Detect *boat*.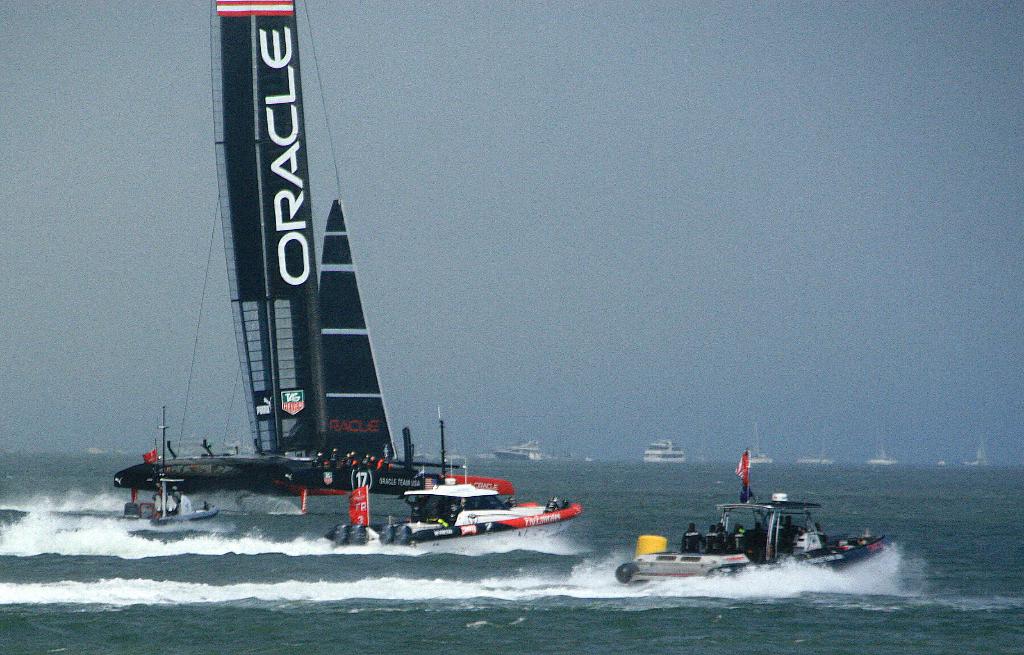
Detected at <bbox>643, 440, 685, 461</bbox>.
